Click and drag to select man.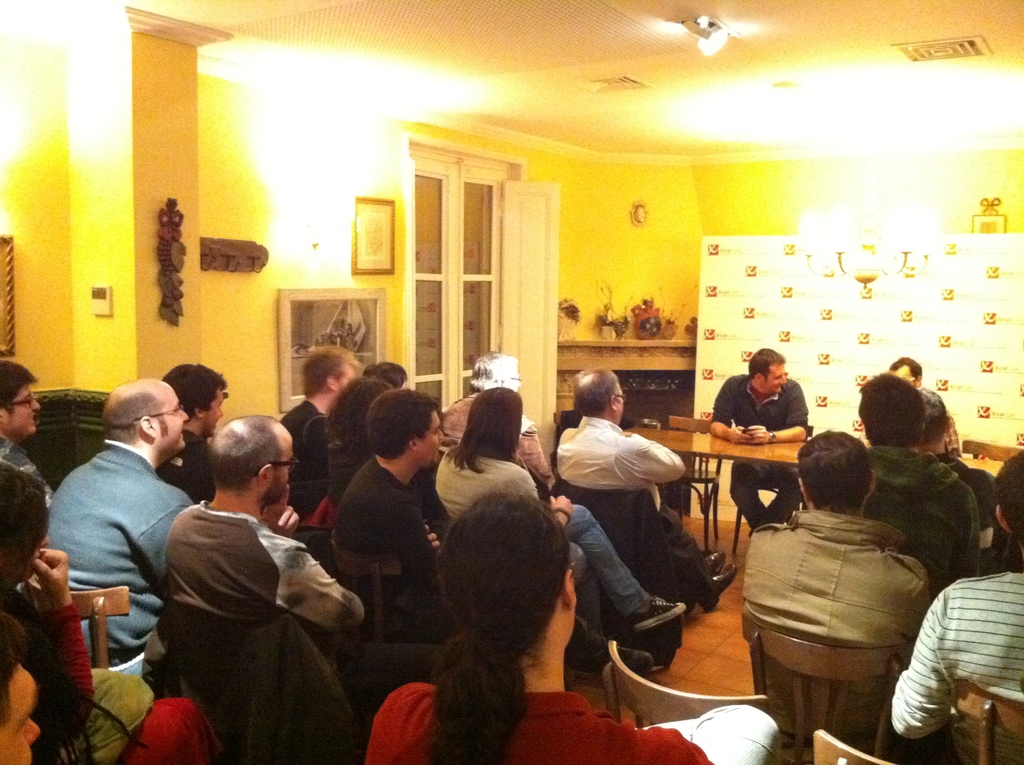
Selection: x1=885, y1=449, x2=1023, y2=764.
